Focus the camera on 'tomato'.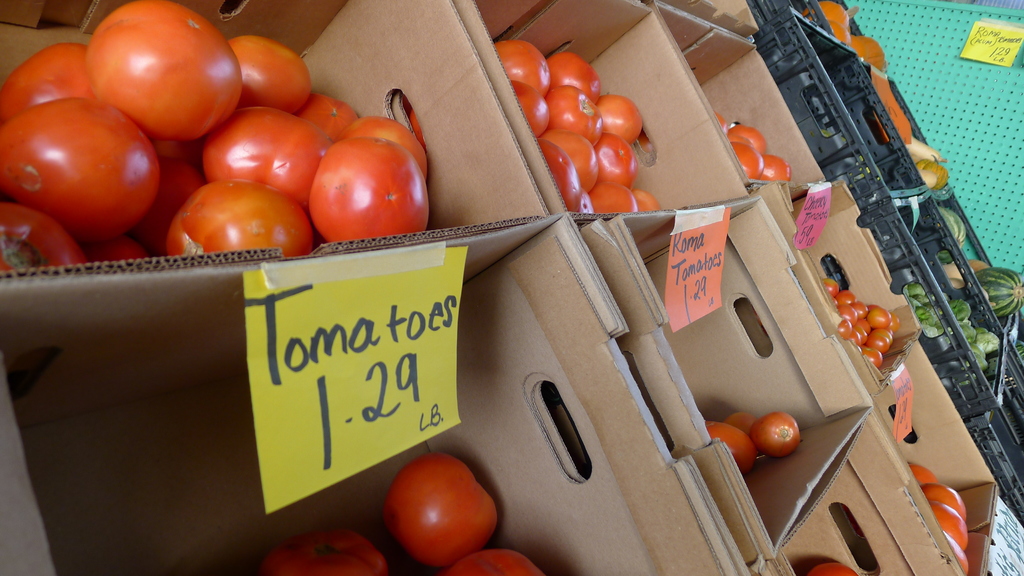
Focus region: x1=728 y1=408 x2=755 y2=440.
